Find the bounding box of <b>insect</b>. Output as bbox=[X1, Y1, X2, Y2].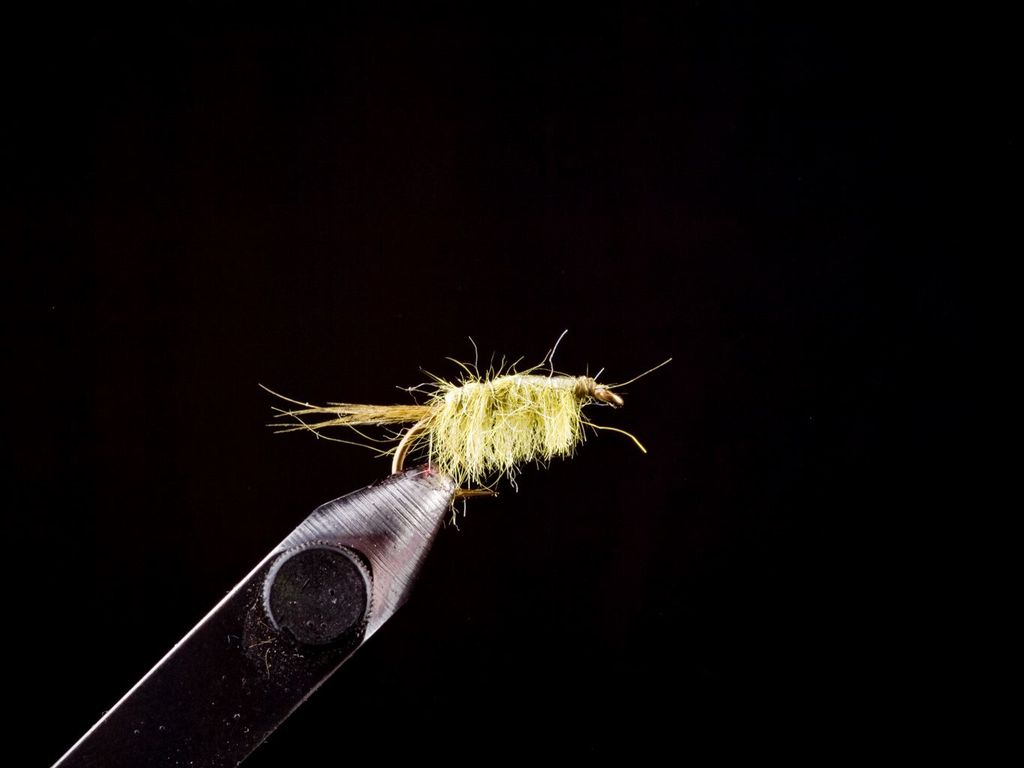
bbox=[263, 332, 674, 529].
